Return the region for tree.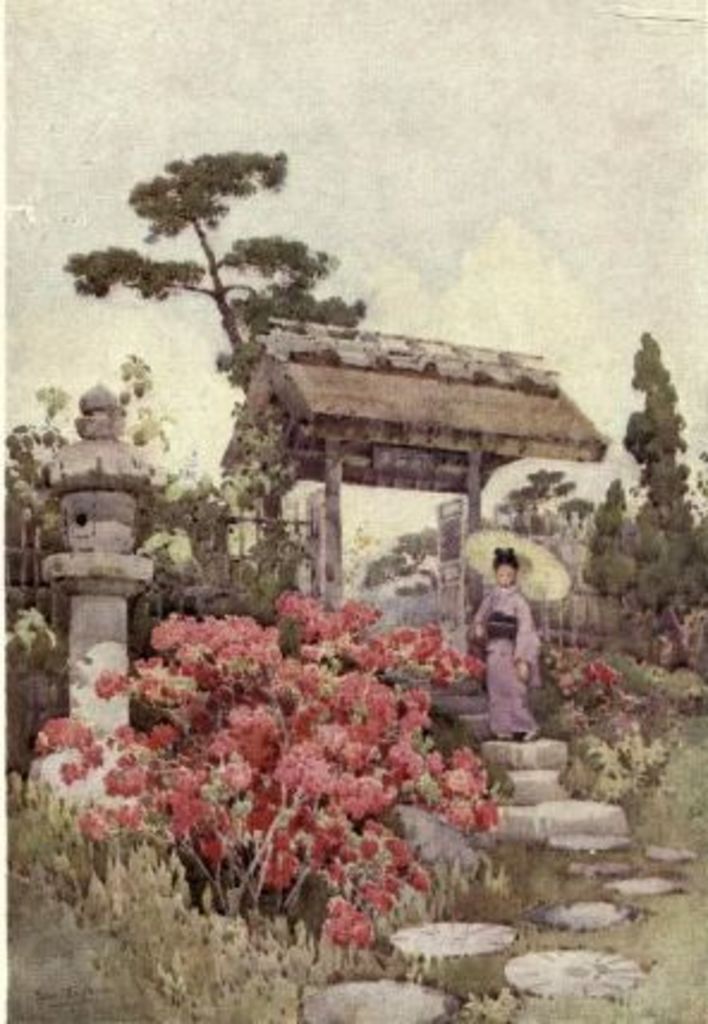
locate(615, 323, 703, 617).
